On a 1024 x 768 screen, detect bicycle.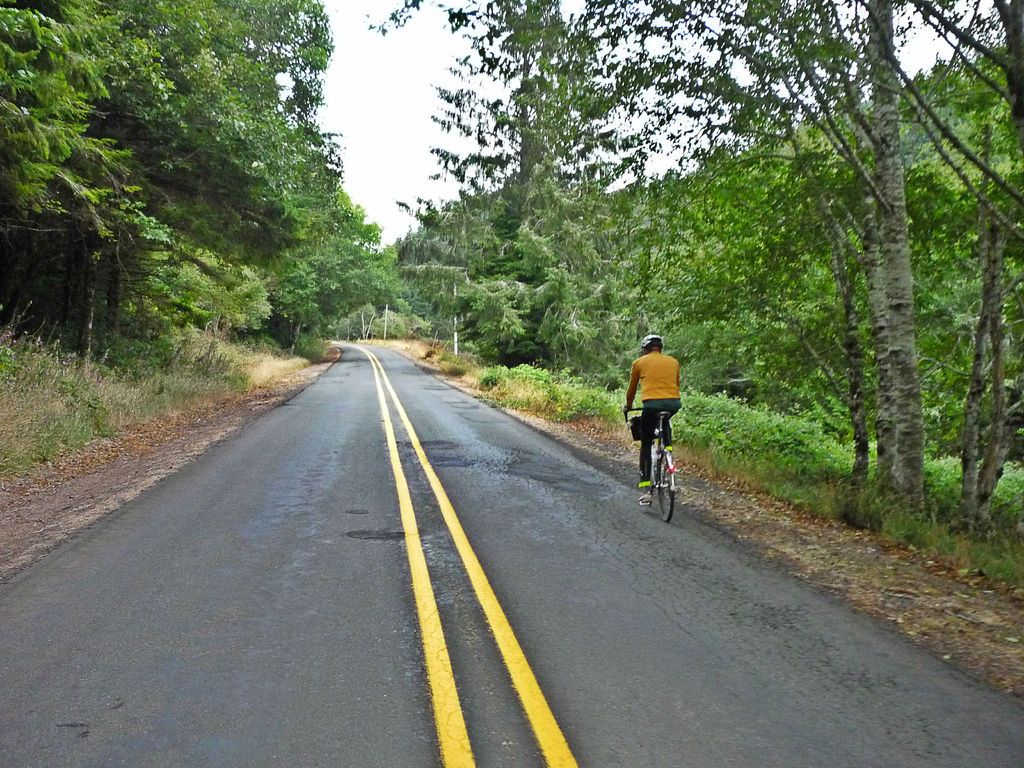
(626, 406, 689, 521).
